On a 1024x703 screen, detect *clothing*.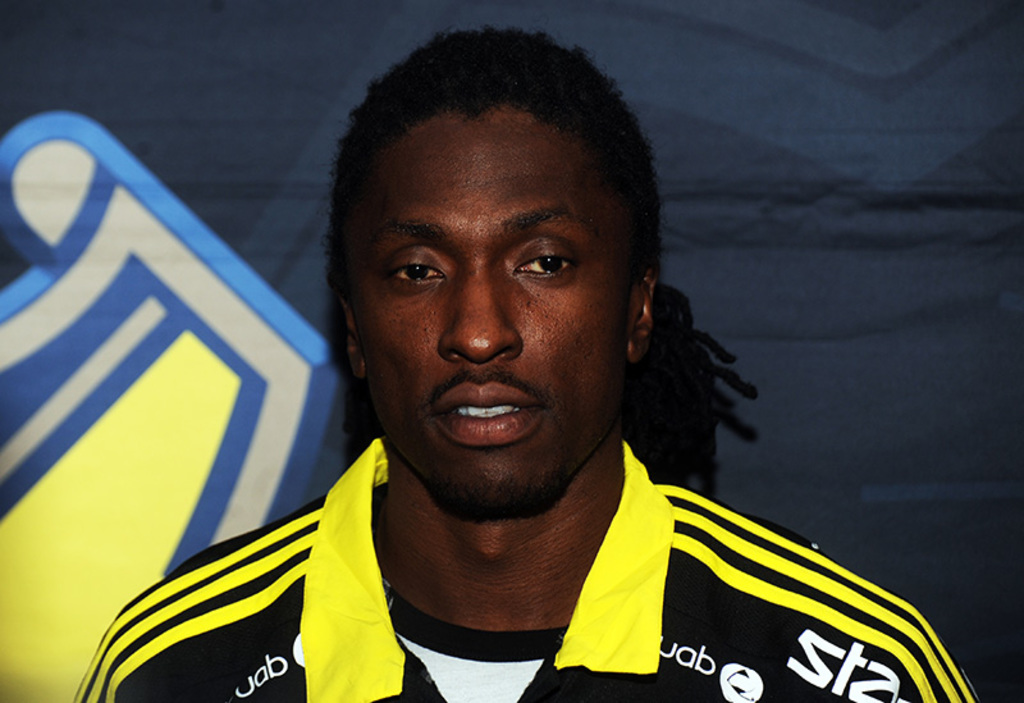
72/440/973/702.
